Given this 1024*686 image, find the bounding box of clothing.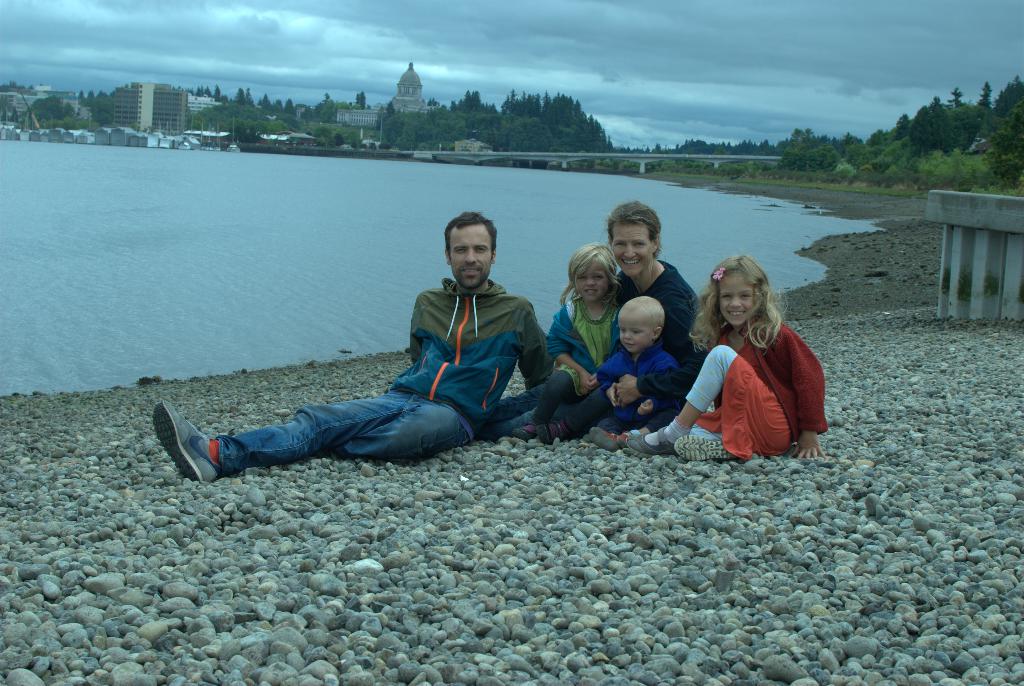
bbox(605, 348, 689, 427).
